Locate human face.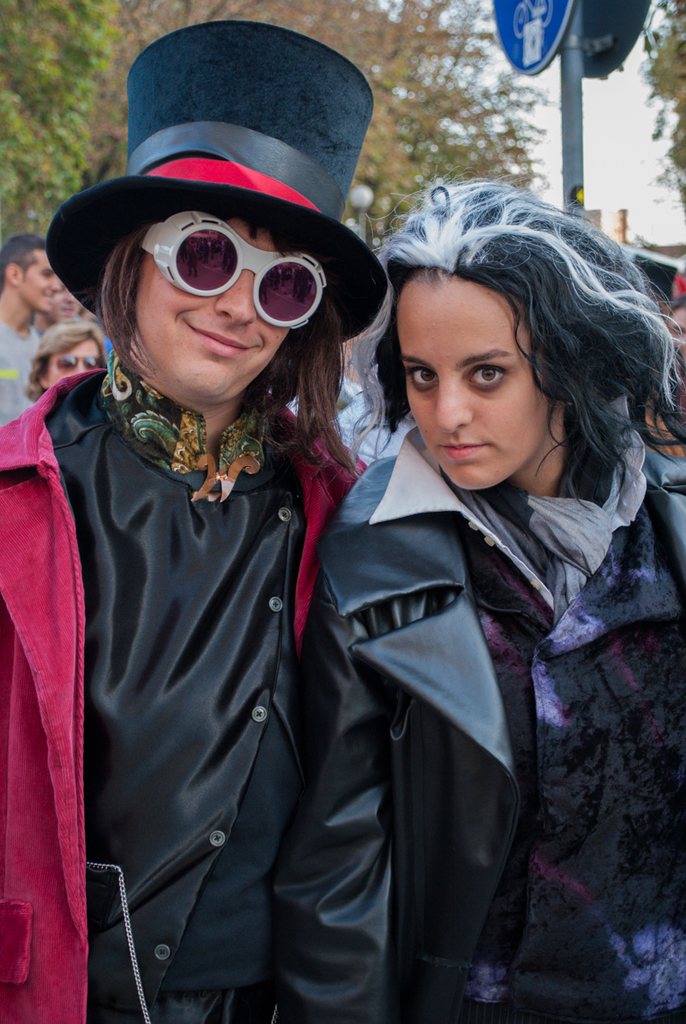
Bounding box: detection(45, 284, 75, 315).
